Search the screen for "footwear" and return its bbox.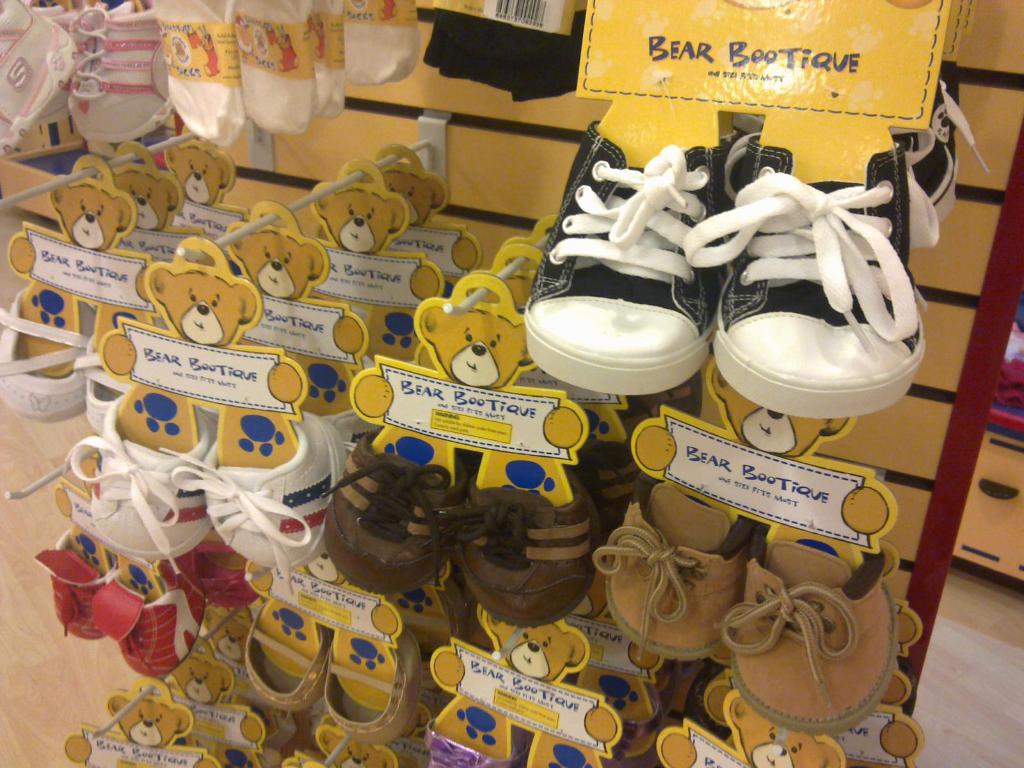
Found: 72, 327, 137, 446.
